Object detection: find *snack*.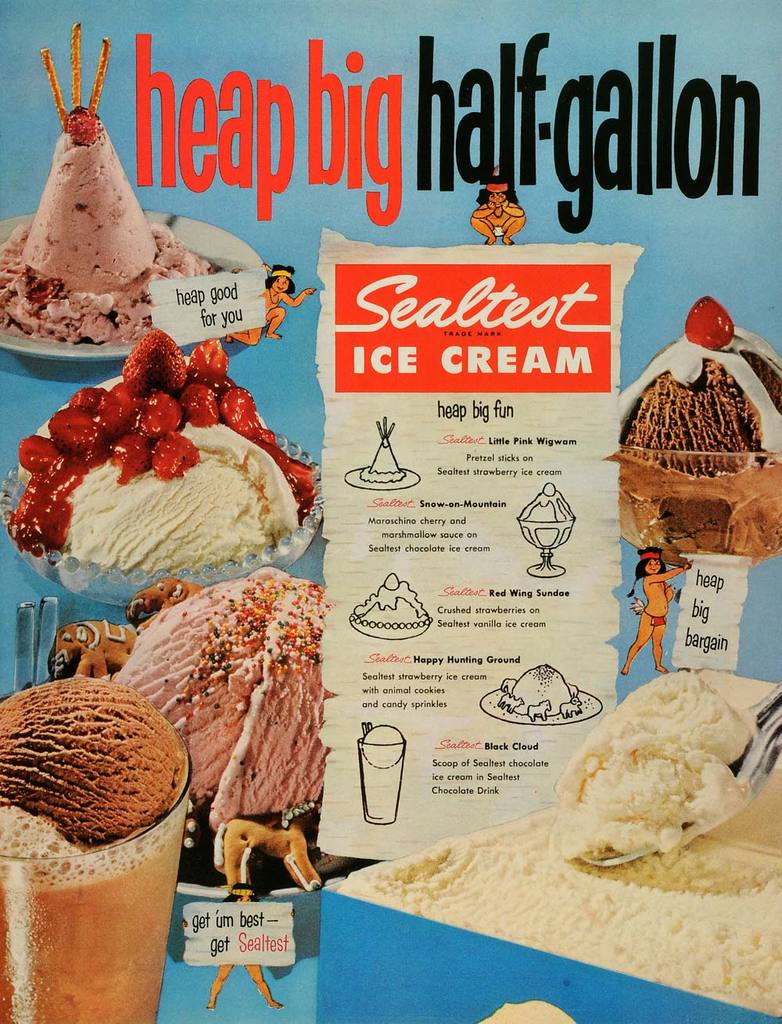
crop(44, 564, 336, 894).
